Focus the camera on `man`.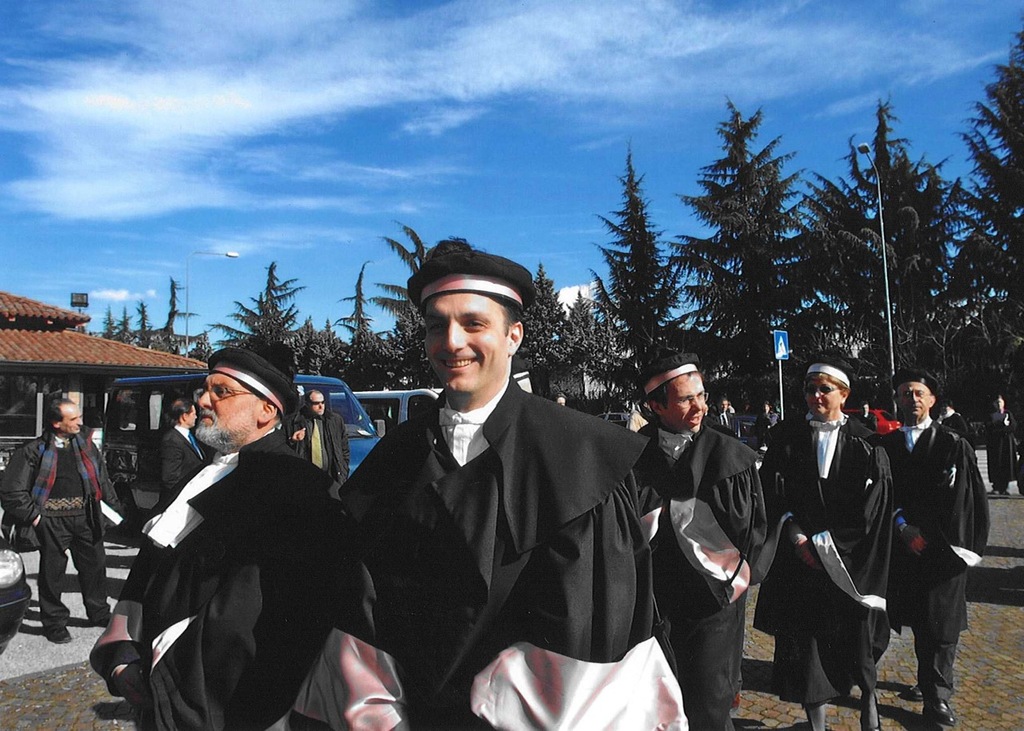
Focus region: 155/395/206/506.
